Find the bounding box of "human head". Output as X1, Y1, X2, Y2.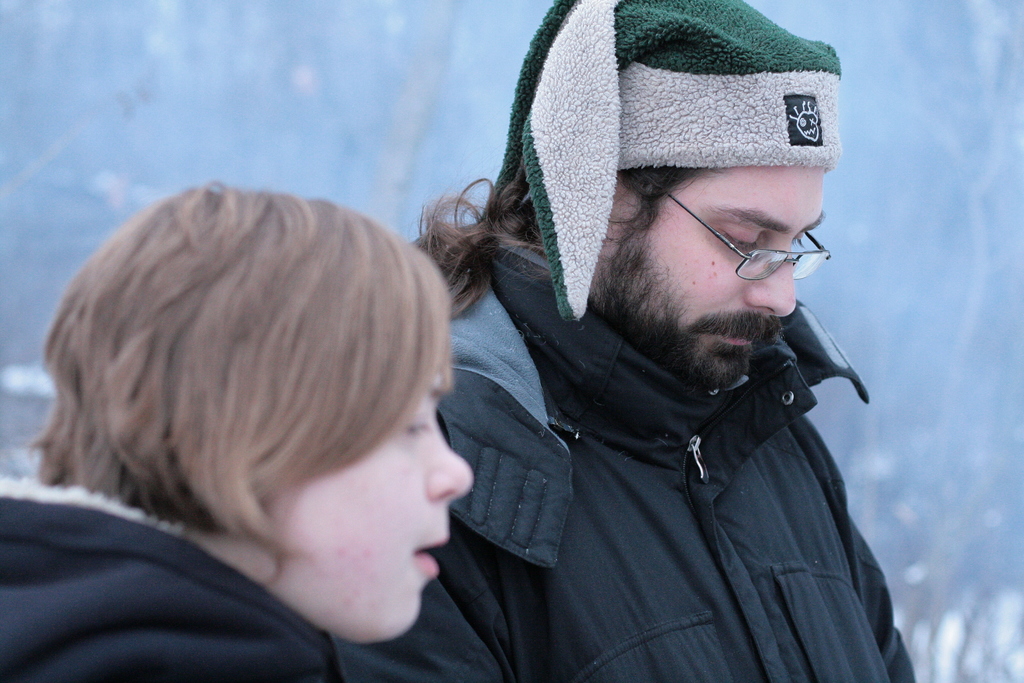
49, 193, 466, 648.
